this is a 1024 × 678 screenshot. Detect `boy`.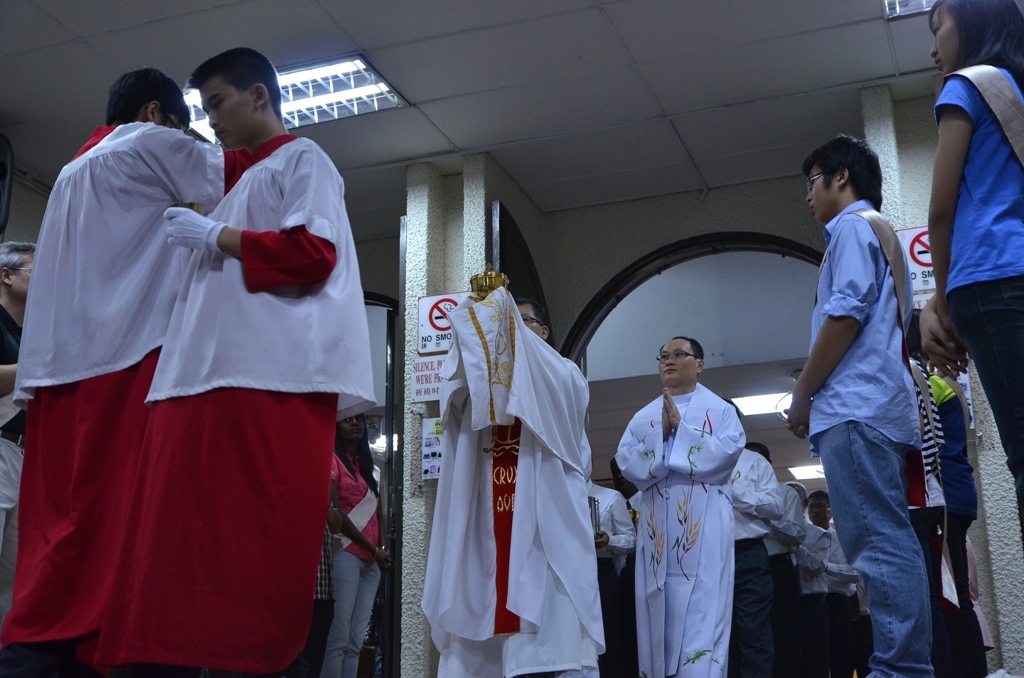
{"left": 782, "top": 109, "right": 951, "bottom": 663}.
